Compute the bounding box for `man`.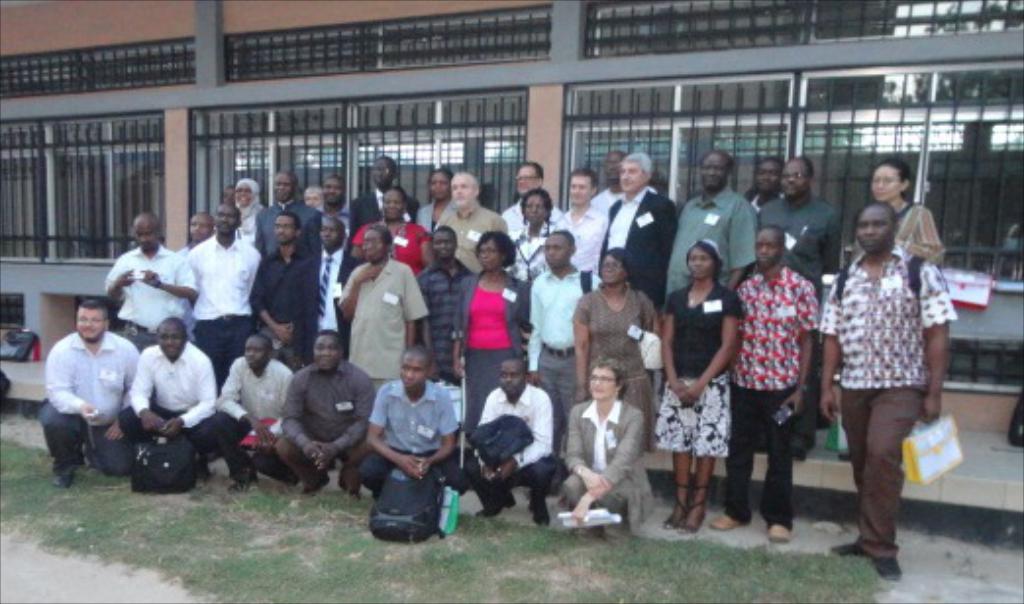
818 194 959 582.
